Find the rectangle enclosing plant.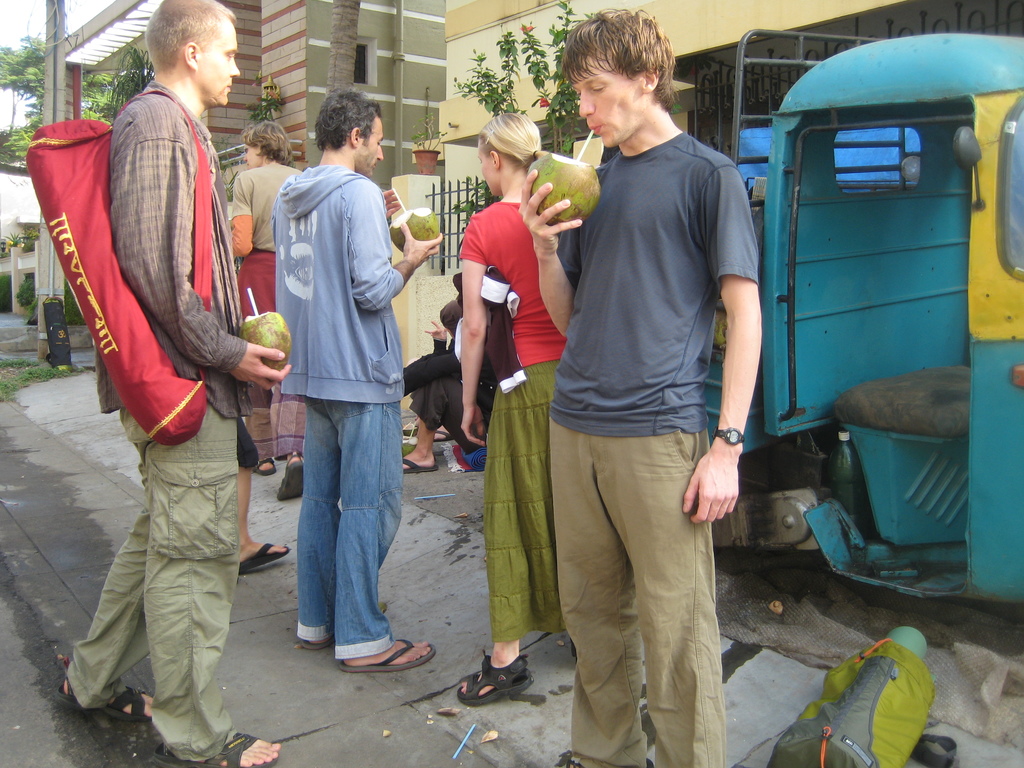
456,185,500,232.
